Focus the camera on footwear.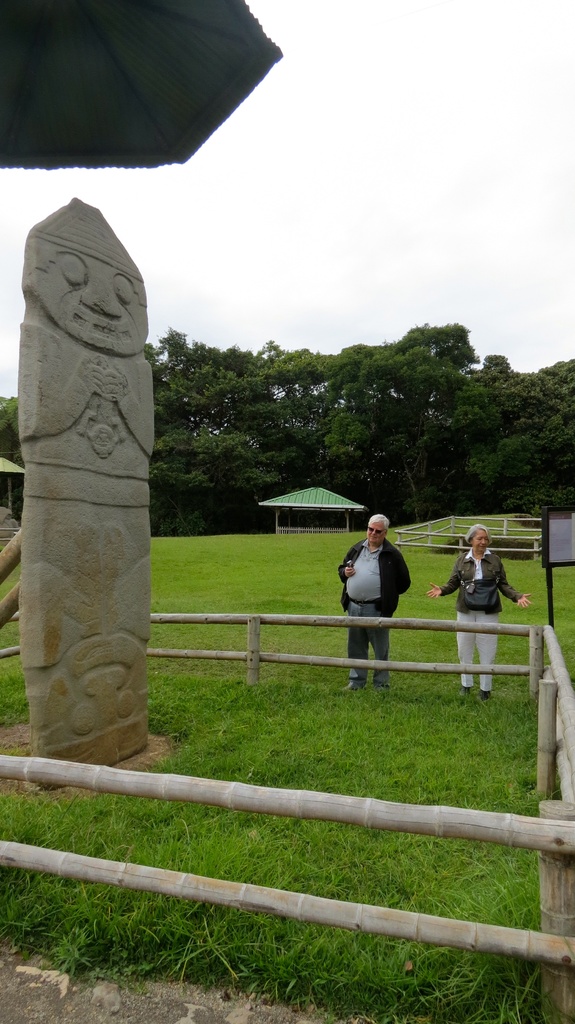
Focus region: 459, 680, 477, 701.
